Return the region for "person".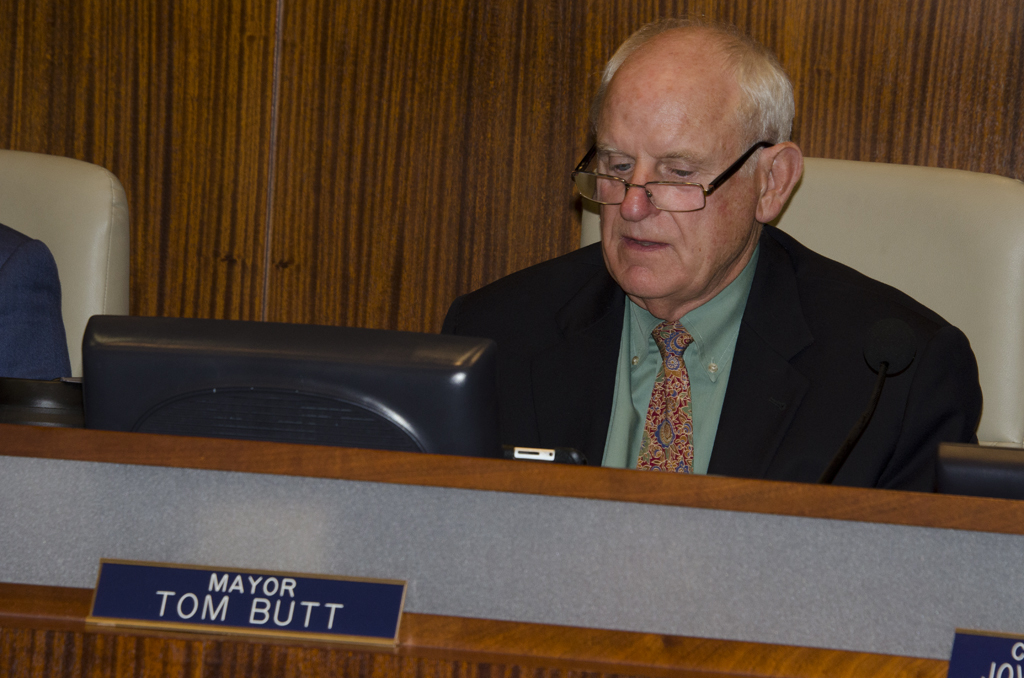
locate(384, 33, 987, 515).
